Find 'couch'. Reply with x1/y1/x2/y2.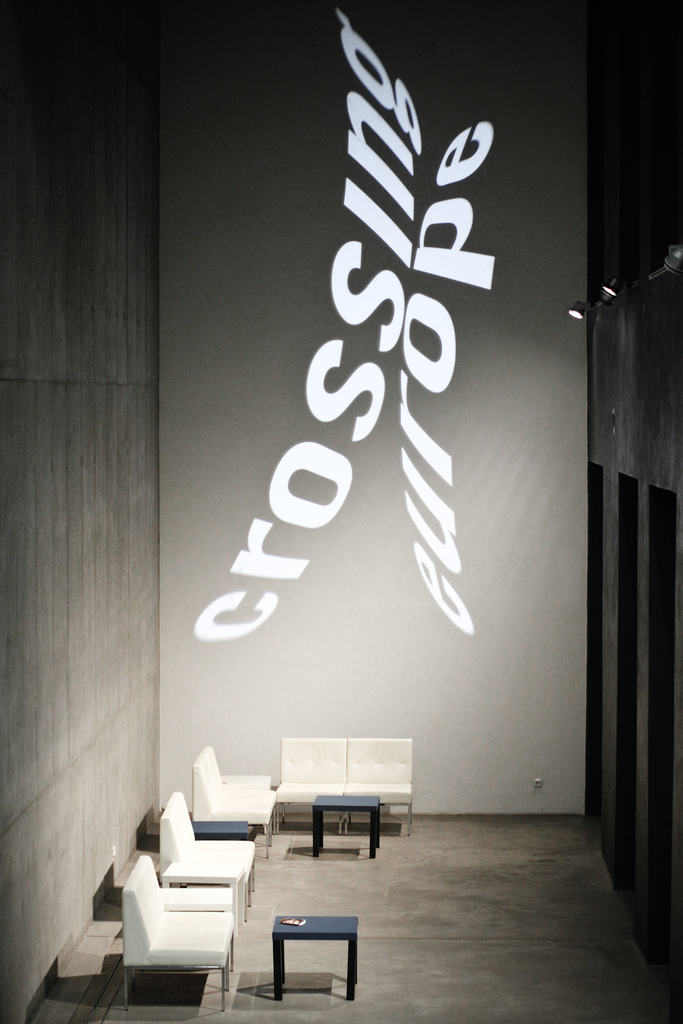
110/826/262/994.
